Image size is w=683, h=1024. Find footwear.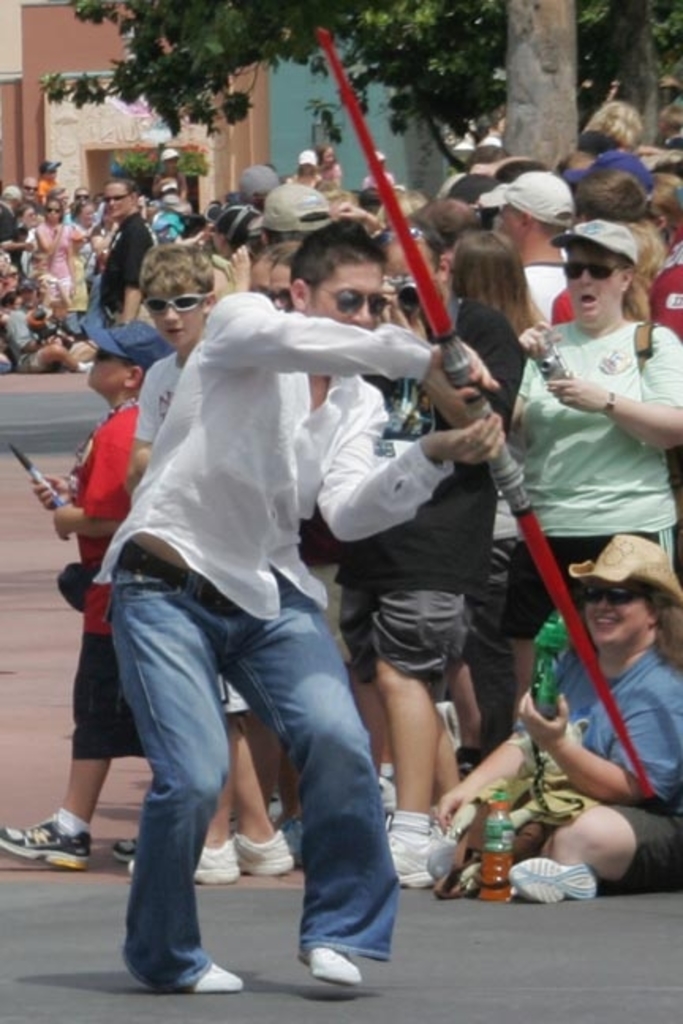
select_region(0, 814, 96, 869).
